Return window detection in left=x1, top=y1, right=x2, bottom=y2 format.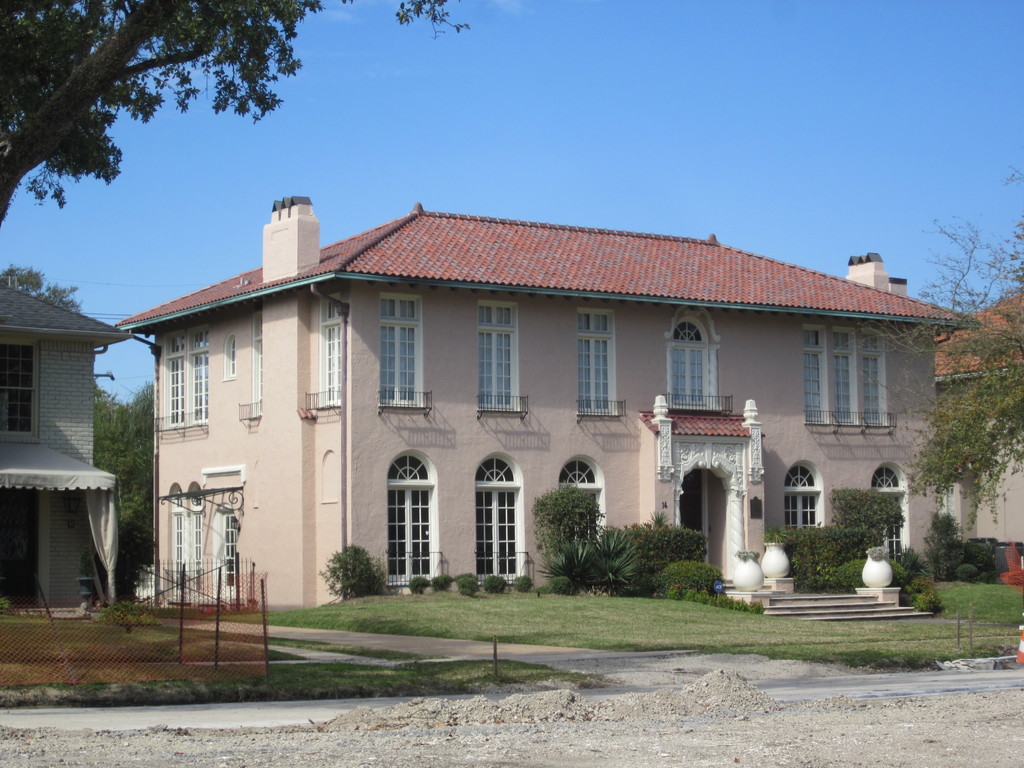
left=219, top=332, right=235, bottom=383.
